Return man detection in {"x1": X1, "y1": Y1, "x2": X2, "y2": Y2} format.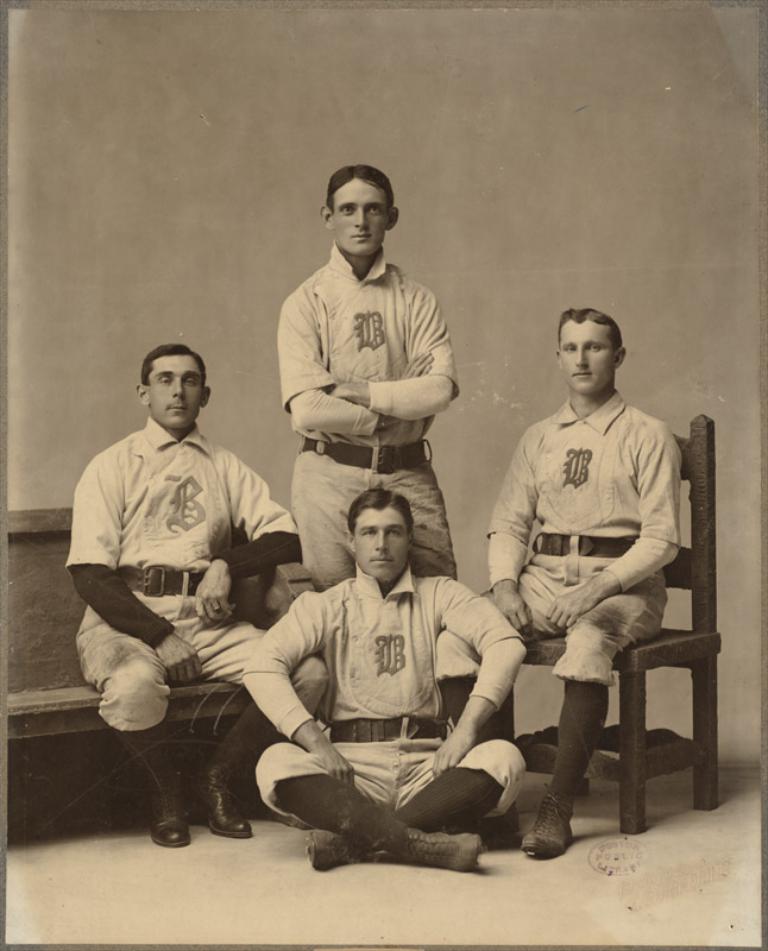
{"x1": 433, "y1": 304, "x2": 675, "y2": 858}.
